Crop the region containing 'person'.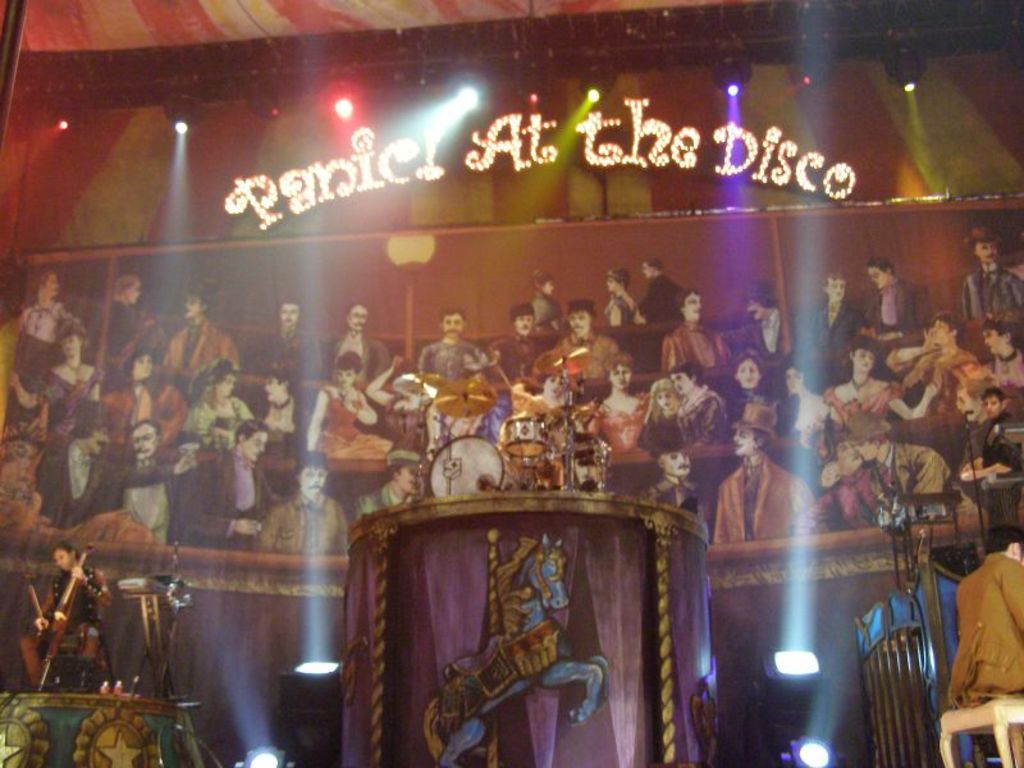
Crop region: 726:280:781:353.
